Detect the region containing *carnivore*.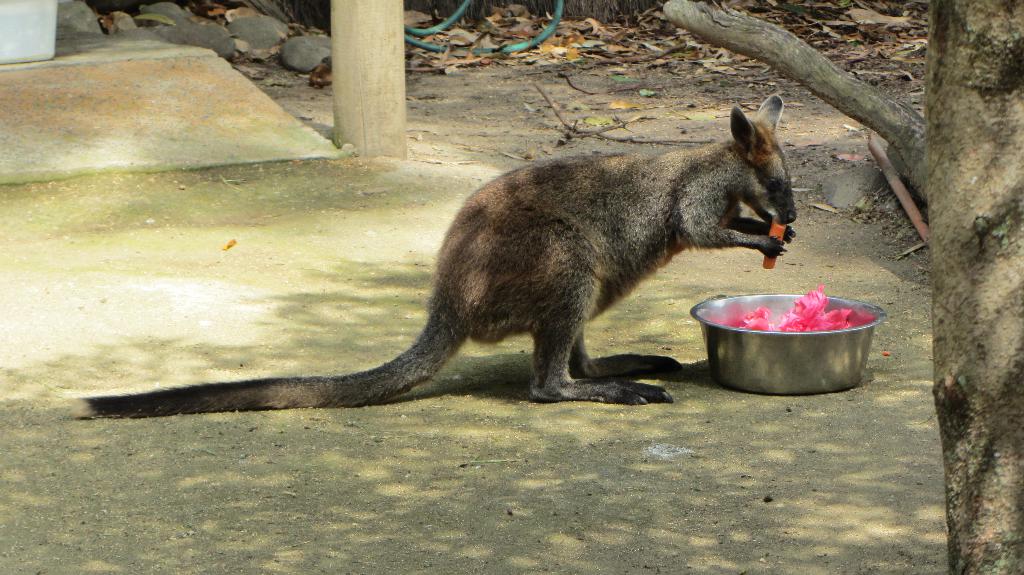
locate(51, 93, 801, 417).
